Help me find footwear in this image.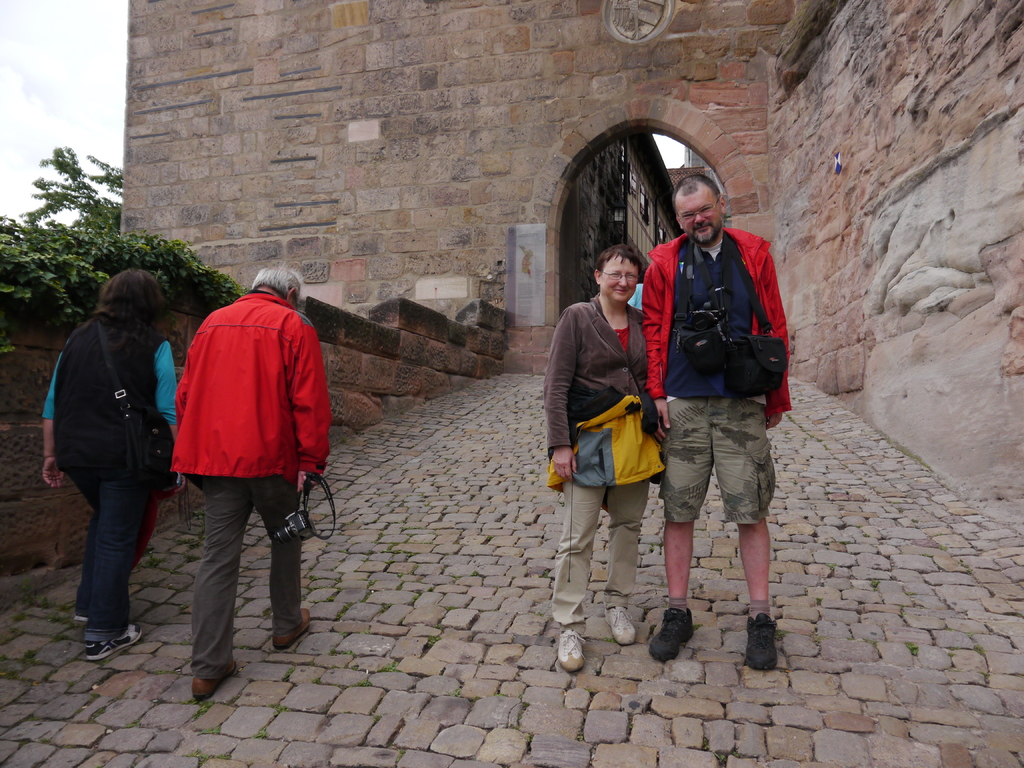
Found it: 559/628/586/676.
